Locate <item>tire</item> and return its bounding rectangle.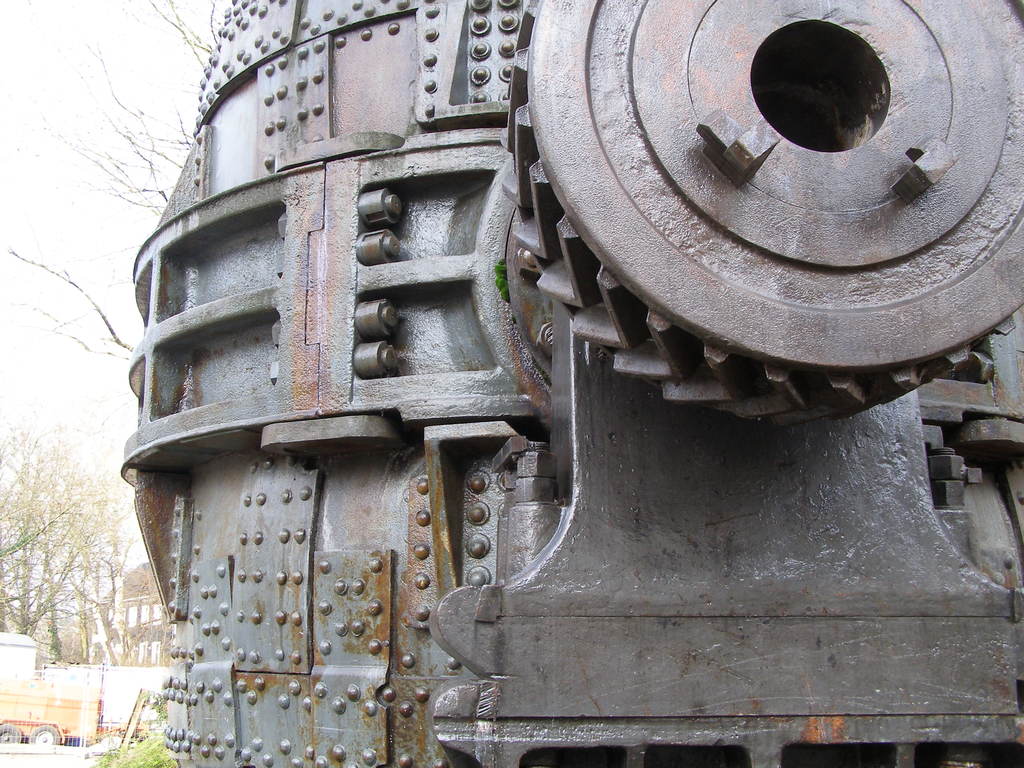
(left=0, top=722, right=24, bottom=749).
